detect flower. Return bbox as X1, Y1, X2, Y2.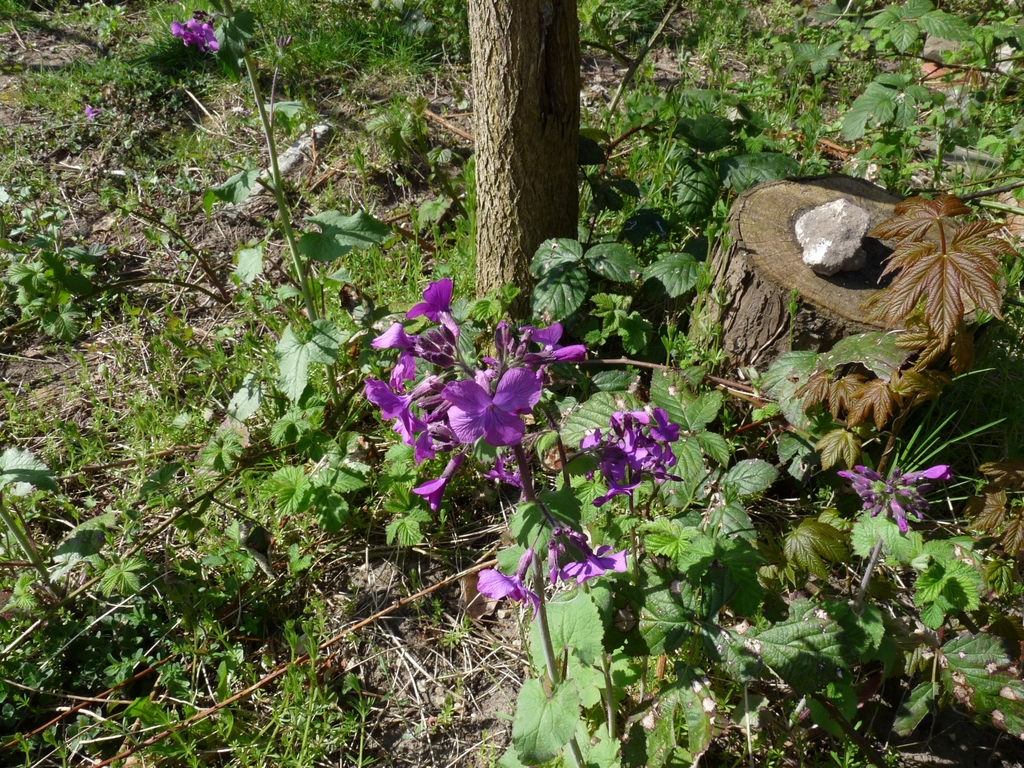
168, 17, 221, 56.
